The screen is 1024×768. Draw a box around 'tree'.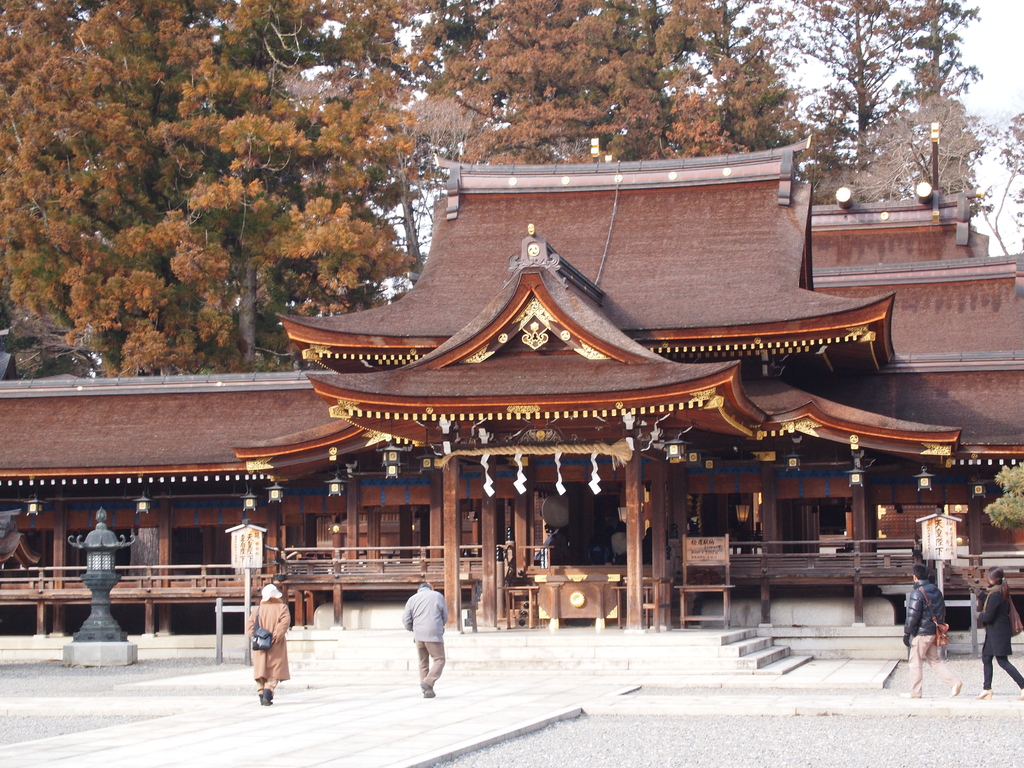
Rect(0, 0, 451, 378).
